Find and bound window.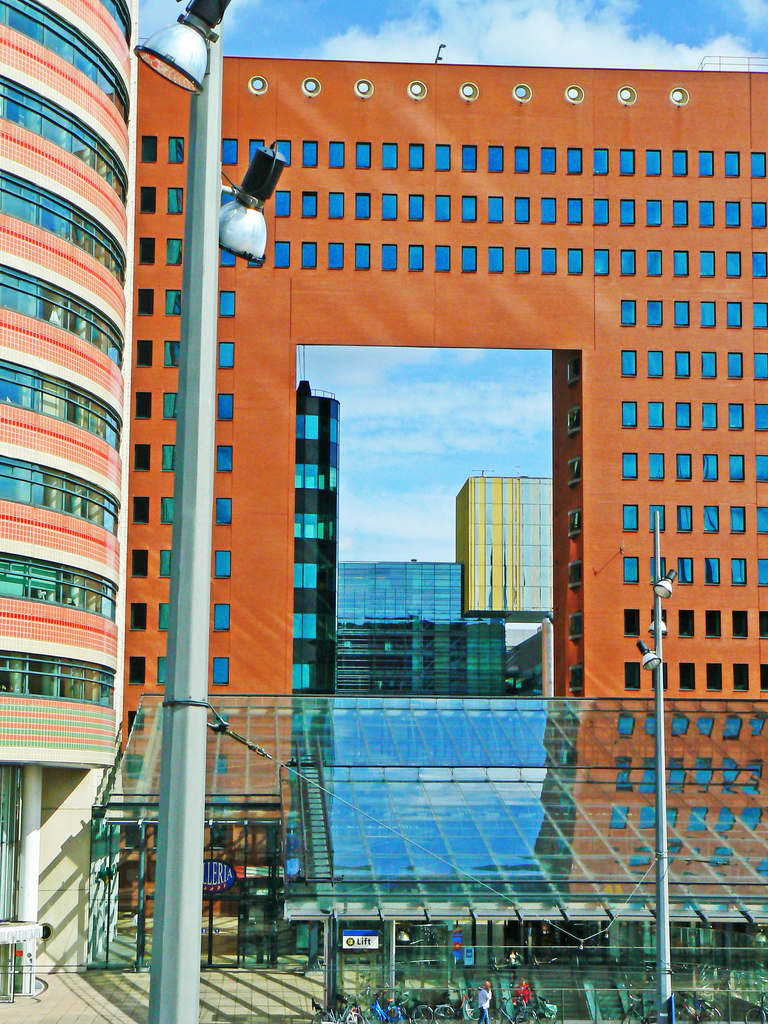
Bound: crop(671, 197, 687, 228).
